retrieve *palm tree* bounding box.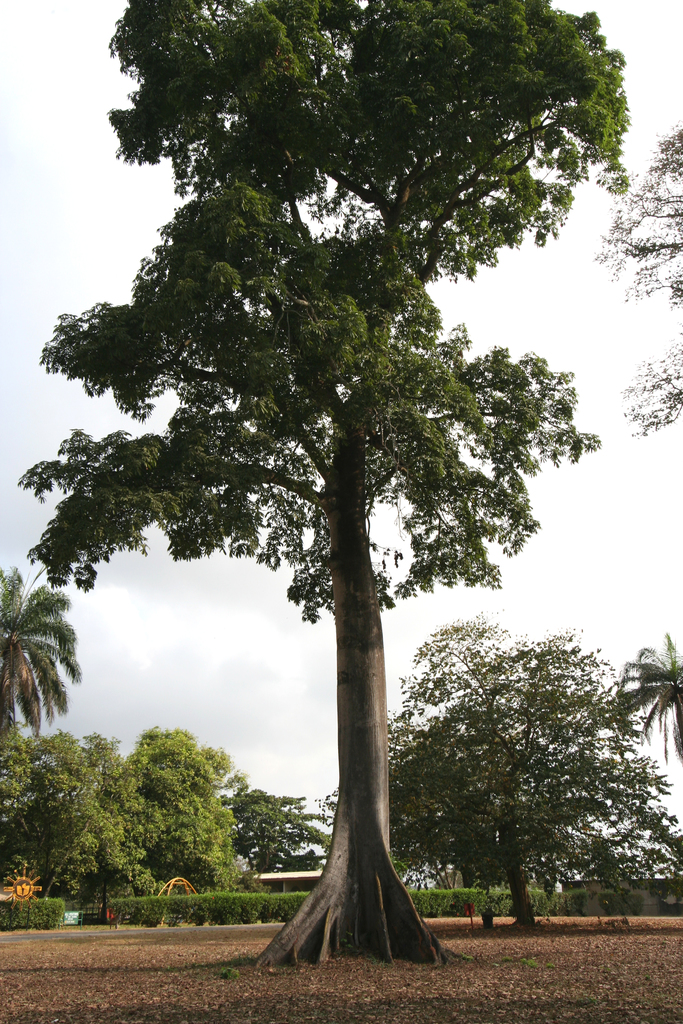
Bounding box: pyautogui.locateOnScreen(610, 104, 682, 409).
